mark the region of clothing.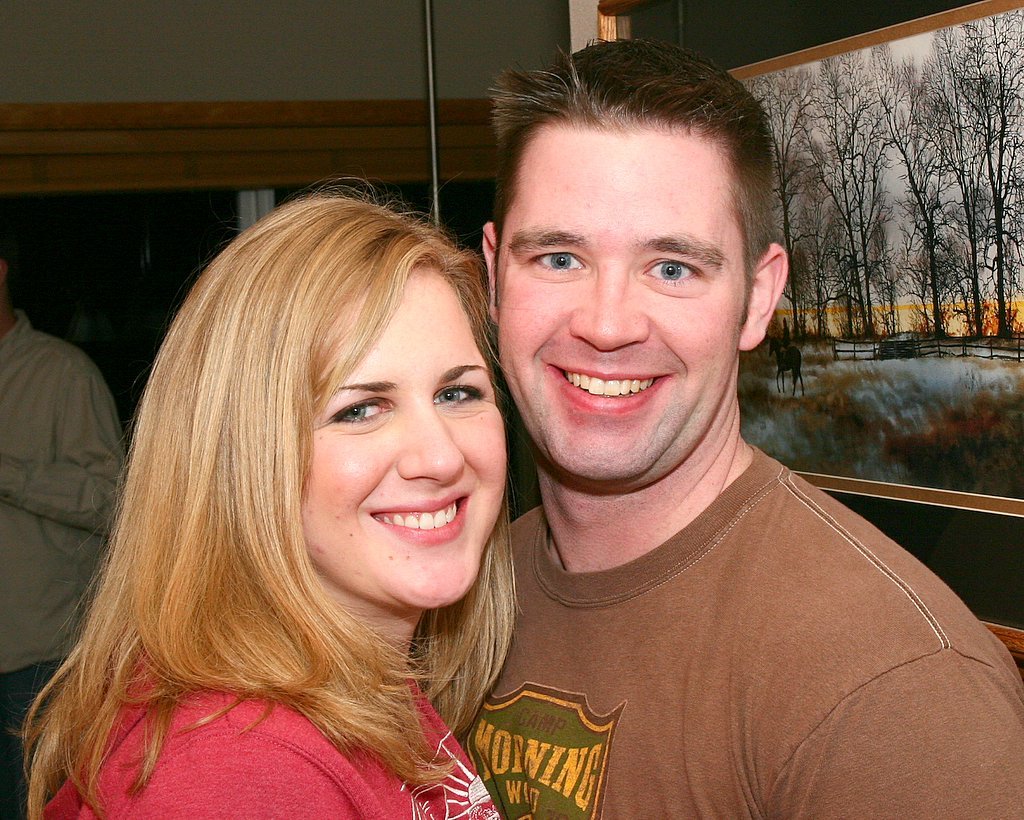
Region: l=41, t=650, r=503, b=819.
